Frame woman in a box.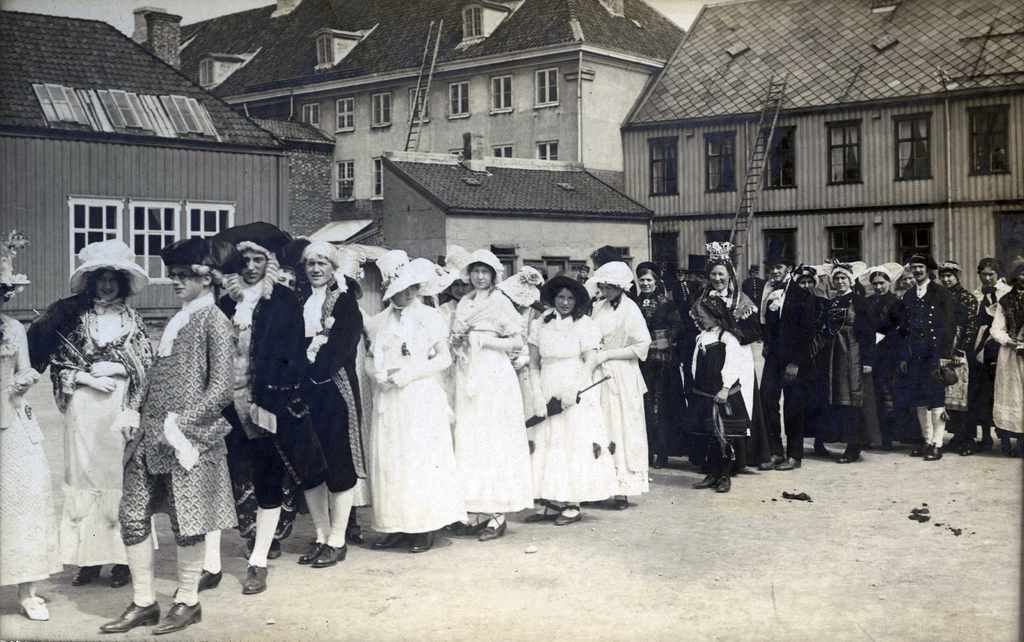
bbox(932, 262, 979, 456).
